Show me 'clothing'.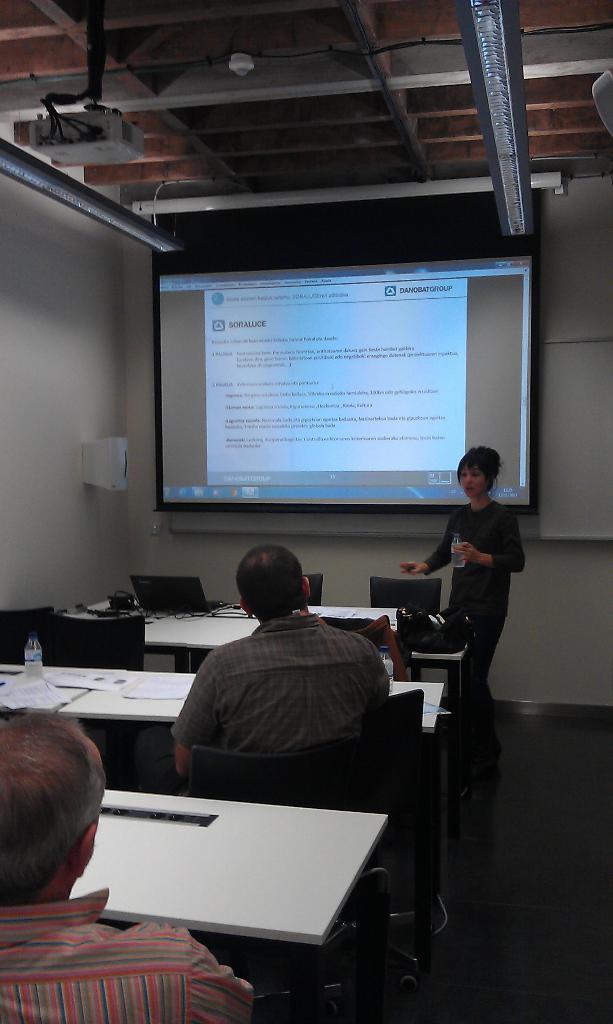
'clothing' is here: <box>413,498,523,724</box>.
